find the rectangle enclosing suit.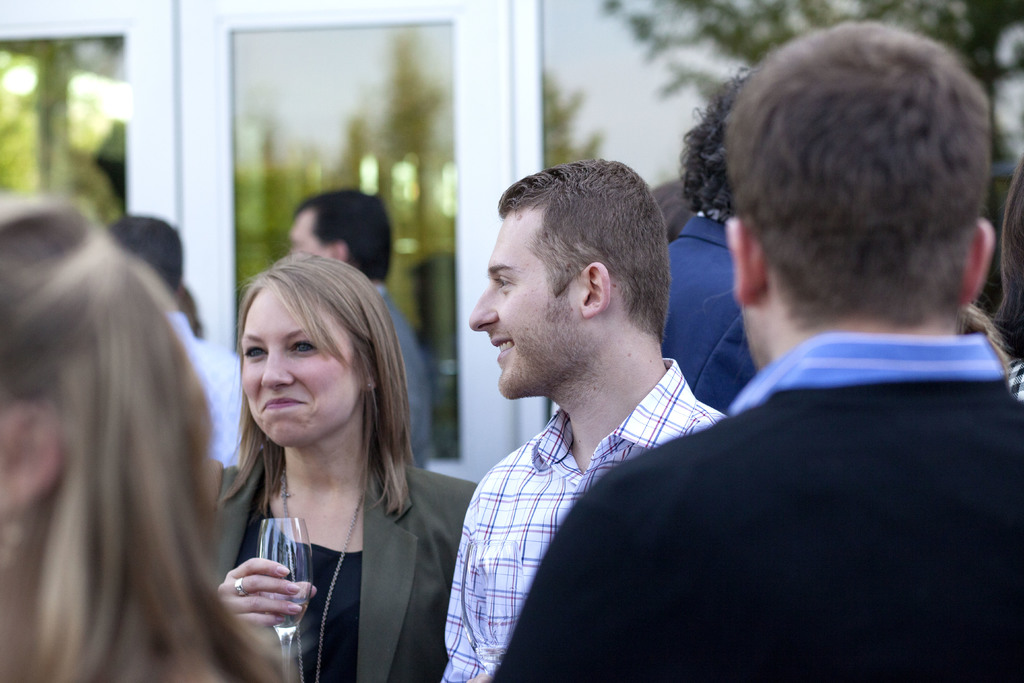
[x1=475, y1=337, x2=1023, y2=682].
